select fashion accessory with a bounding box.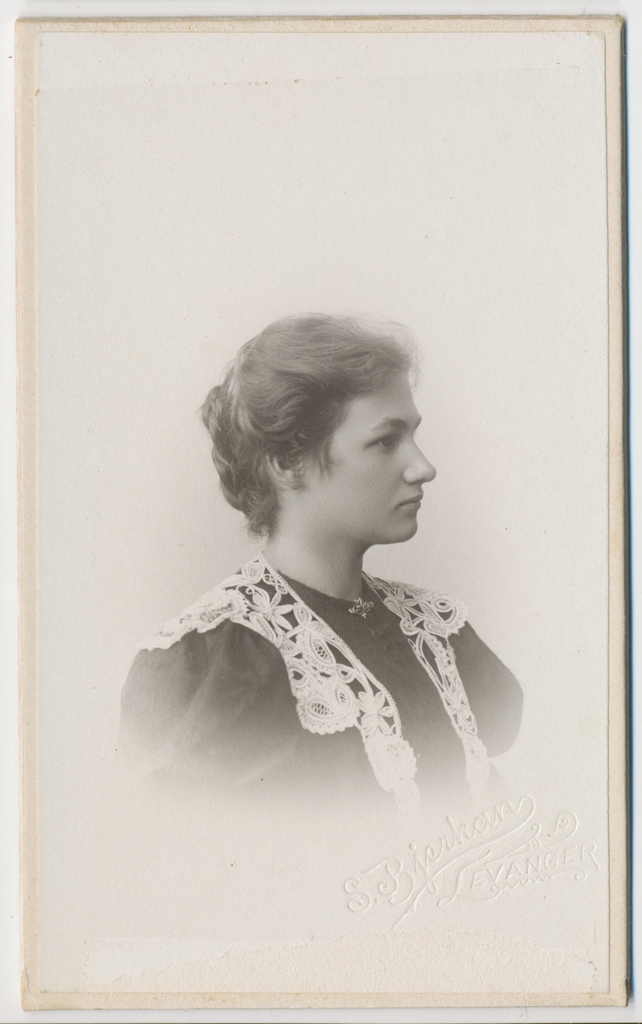
x1=349, y1=594, x2=379, y2=623.
